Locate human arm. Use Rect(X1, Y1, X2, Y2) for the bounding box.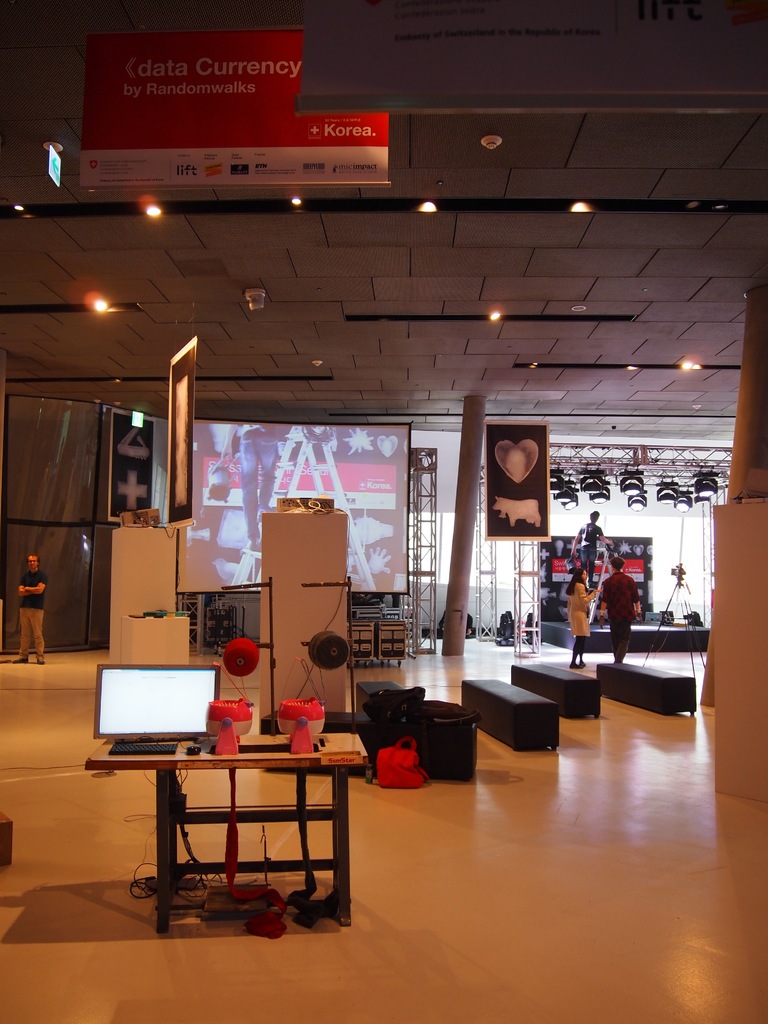
Rect(23, 571, 49, 593).
